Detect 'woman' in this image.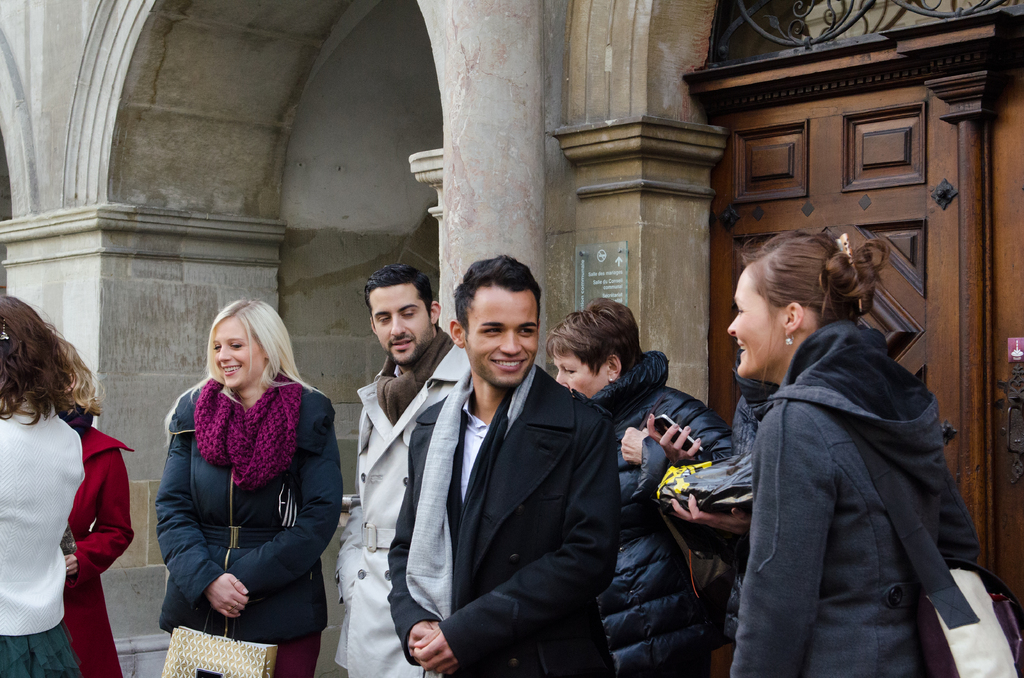
Detection: region(59, 341, 136, 677).
